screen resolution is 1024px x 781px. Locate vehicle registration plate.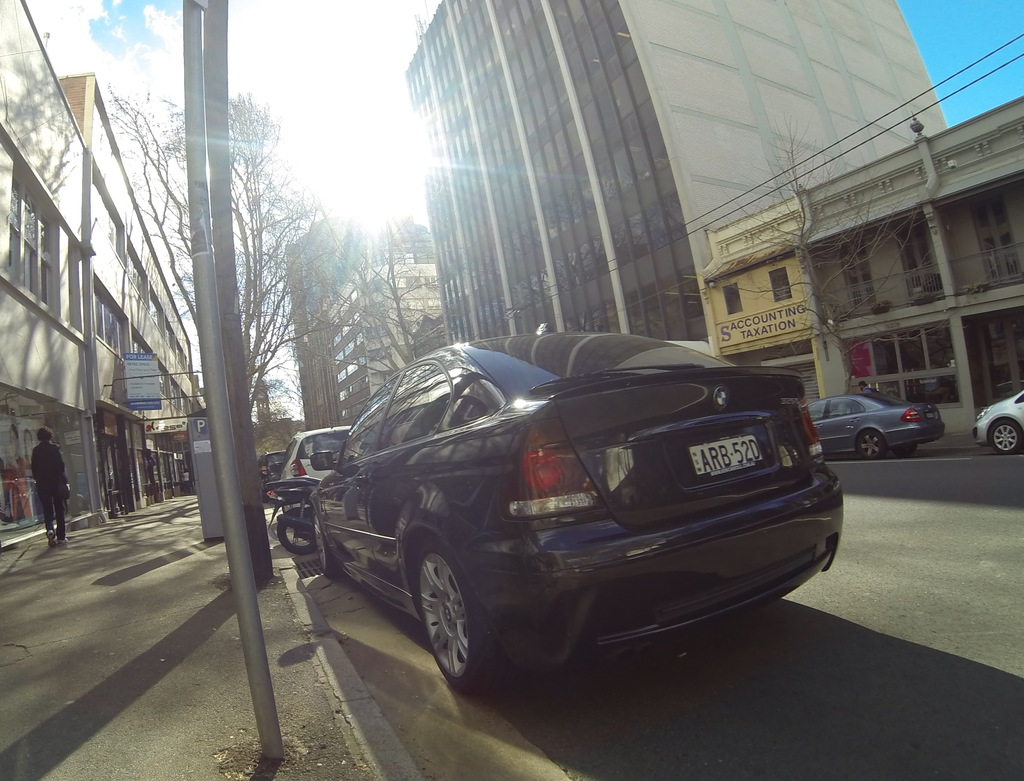
crop(689, 435, 765, 479).
